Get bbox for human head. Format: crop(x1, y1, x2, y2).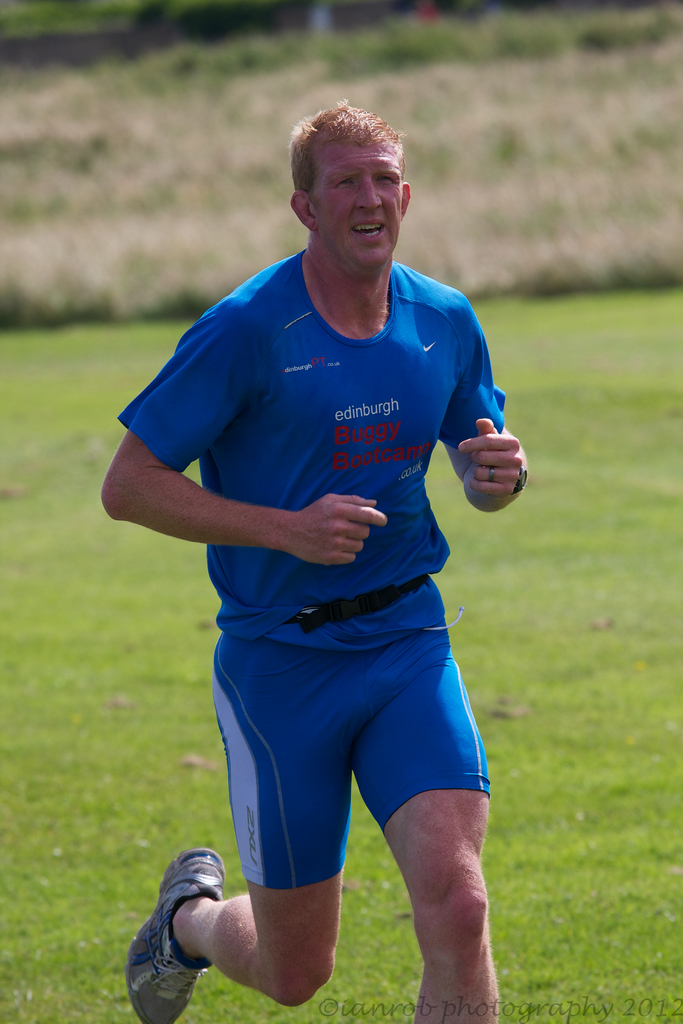
crop(283, 89, 413, 253).
